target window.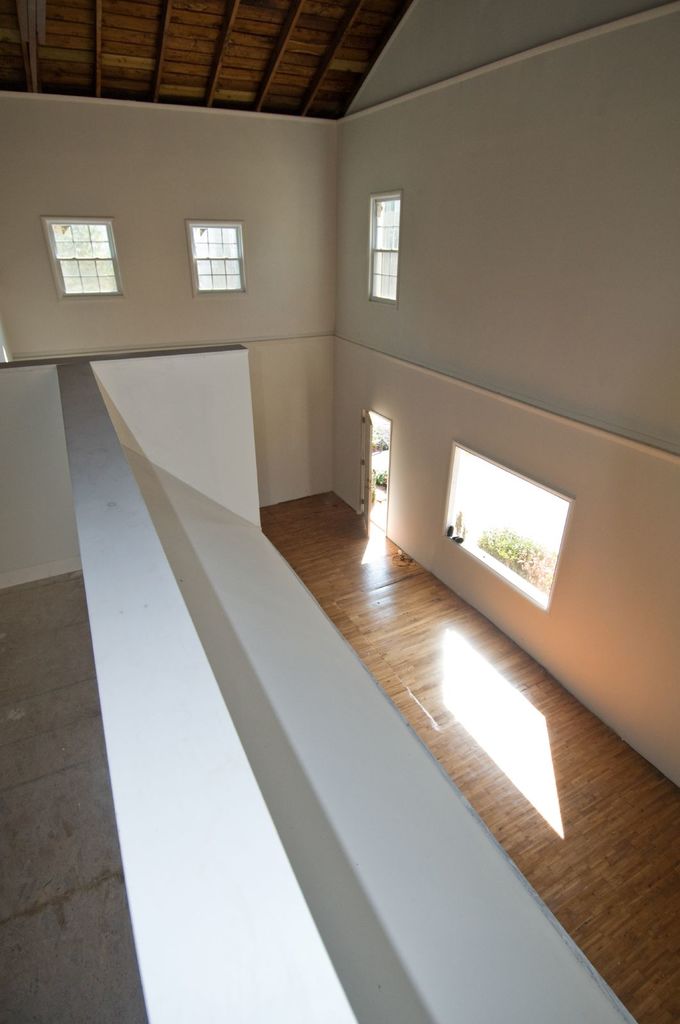
Target region: box(355, 177, 416, 289).
